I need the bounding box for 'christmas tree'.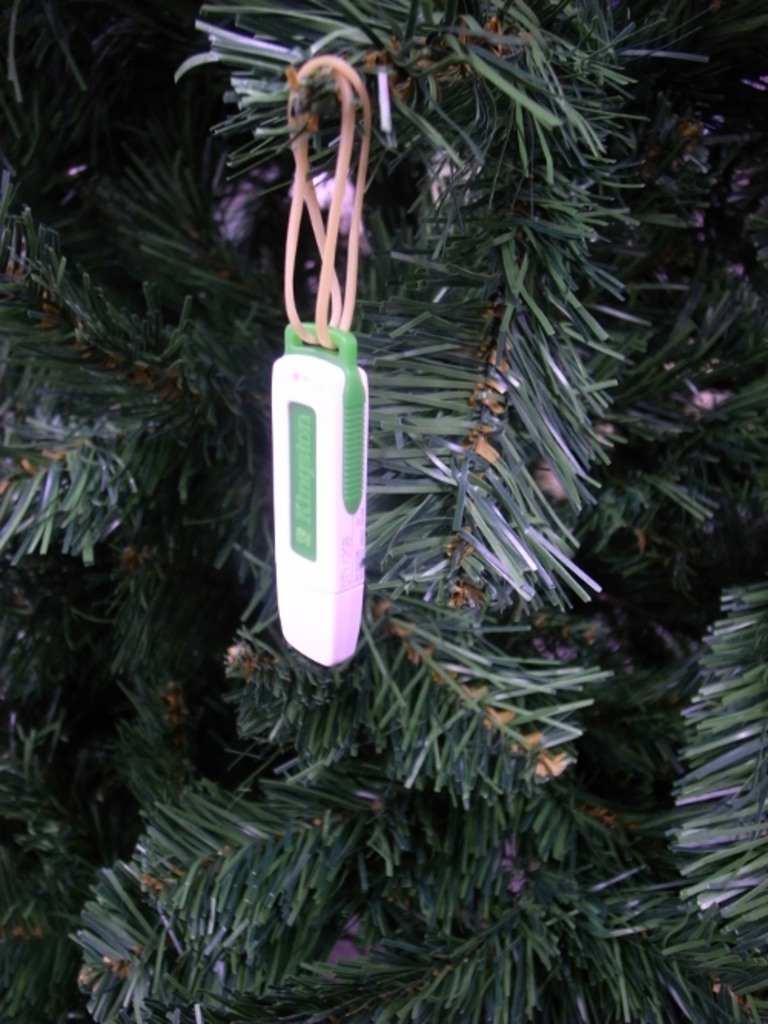
Here it is: region(0, 0, 767, 1021).
